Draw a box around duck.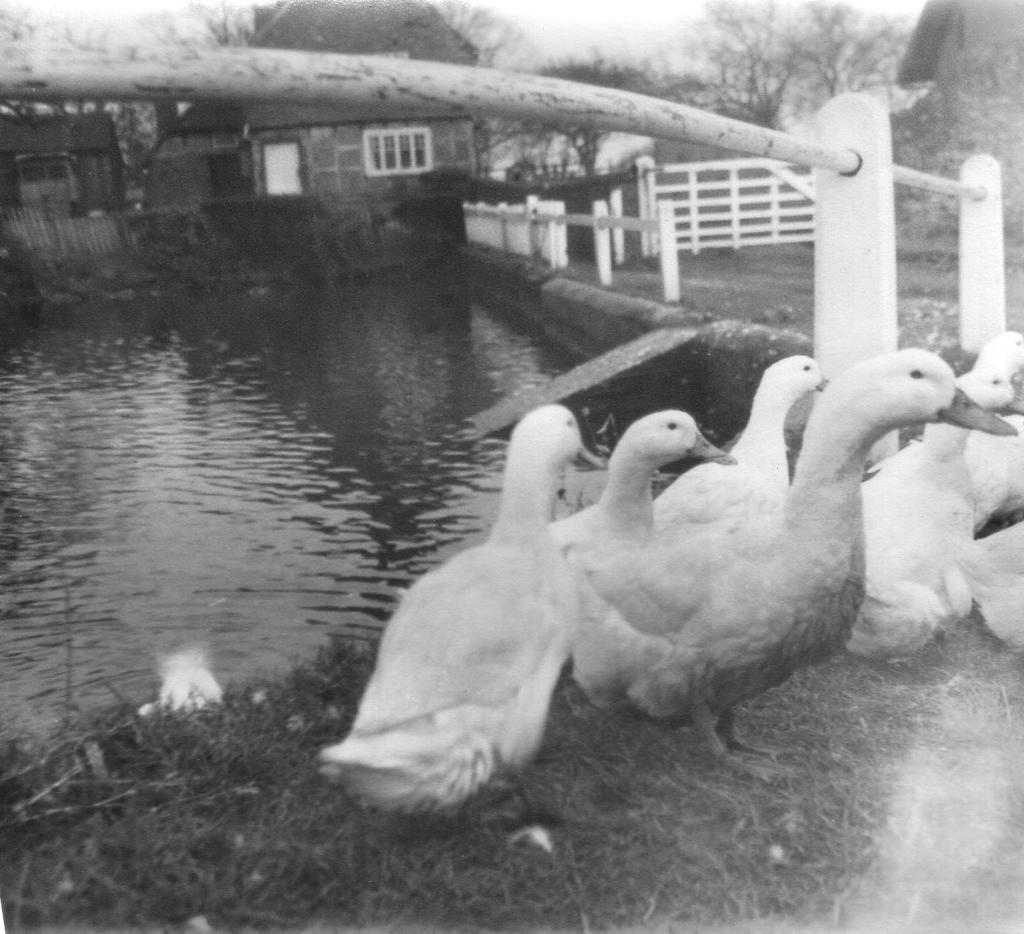
[left=847, top=353, right=1023, bottom=641].
